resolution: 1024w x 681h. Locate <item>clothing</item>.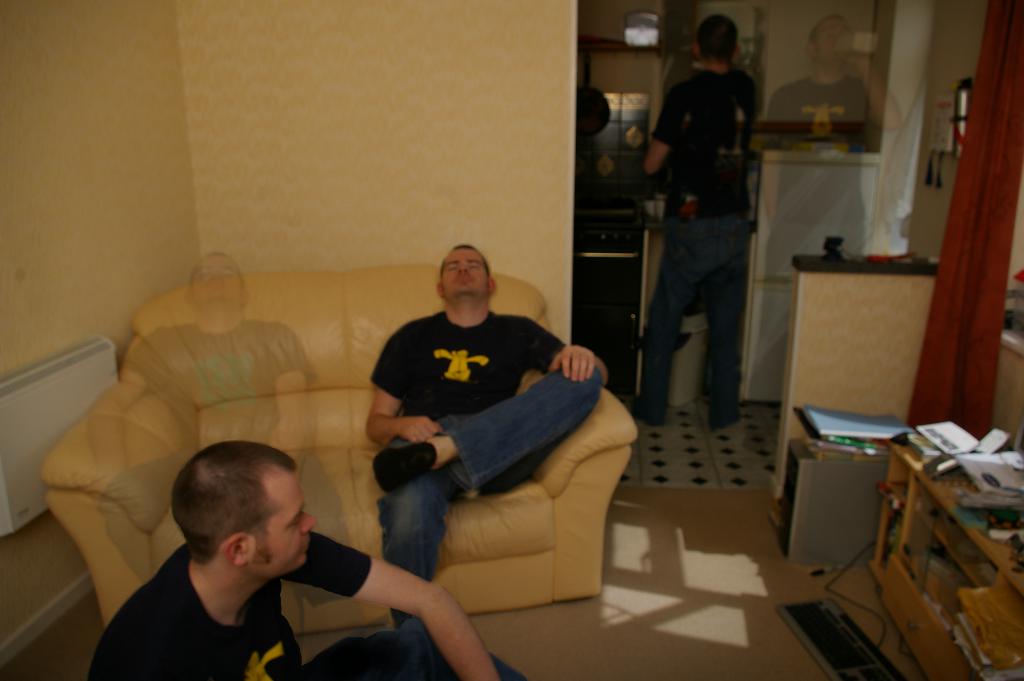
[left=637, top=67, right=757, bottom=418].
